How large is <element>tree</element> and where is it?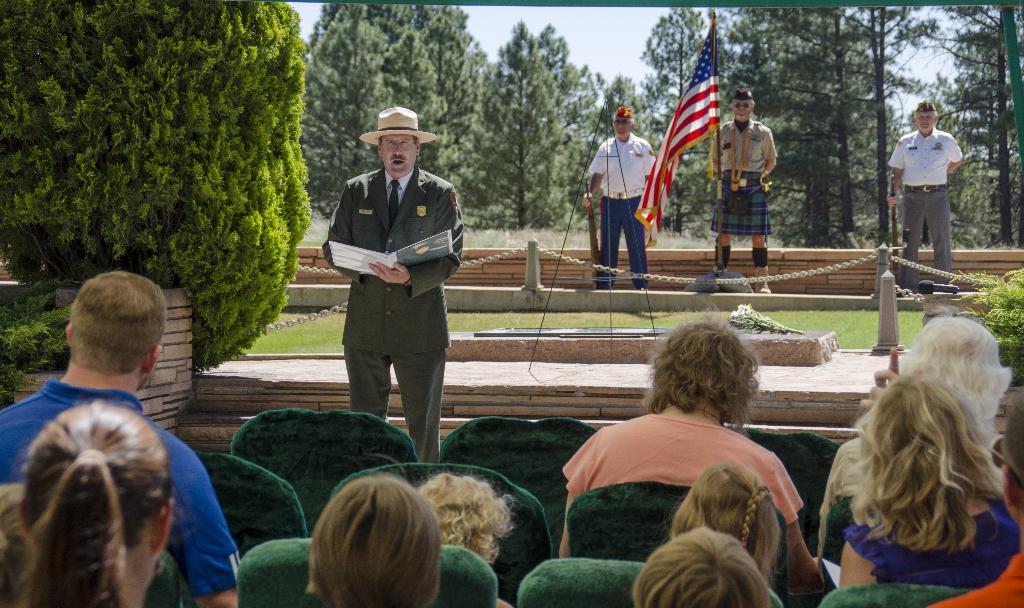
Bounding box: 710,2,890,242.
